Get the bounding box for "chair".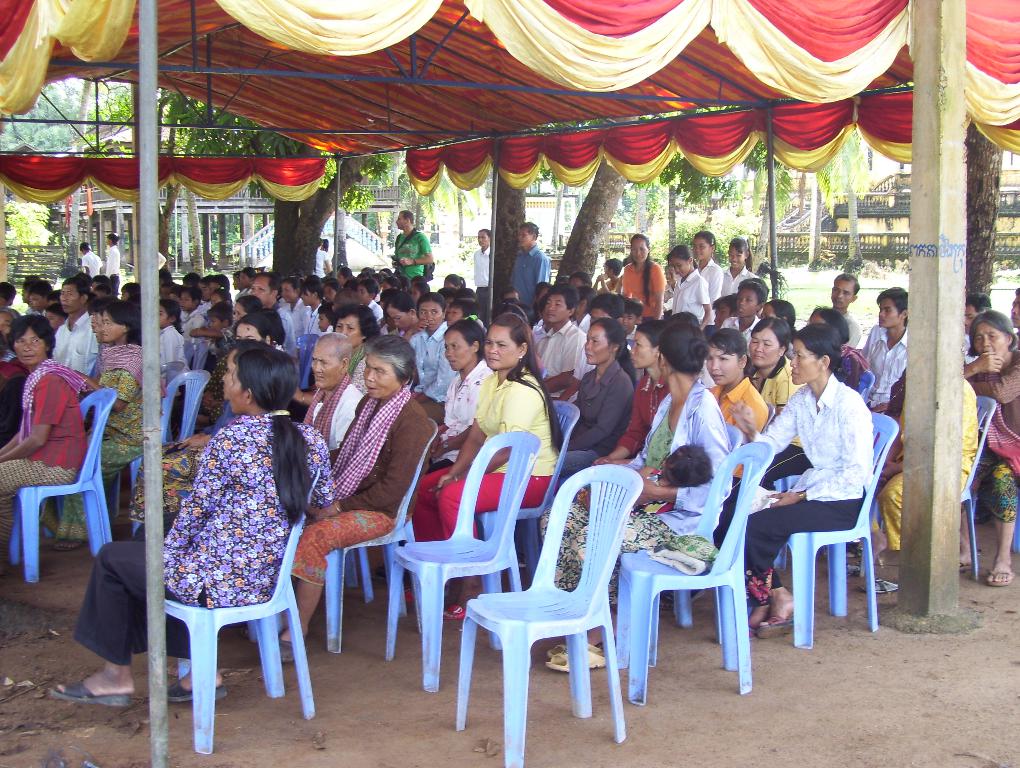
rect(470, 401, 581, 649).
